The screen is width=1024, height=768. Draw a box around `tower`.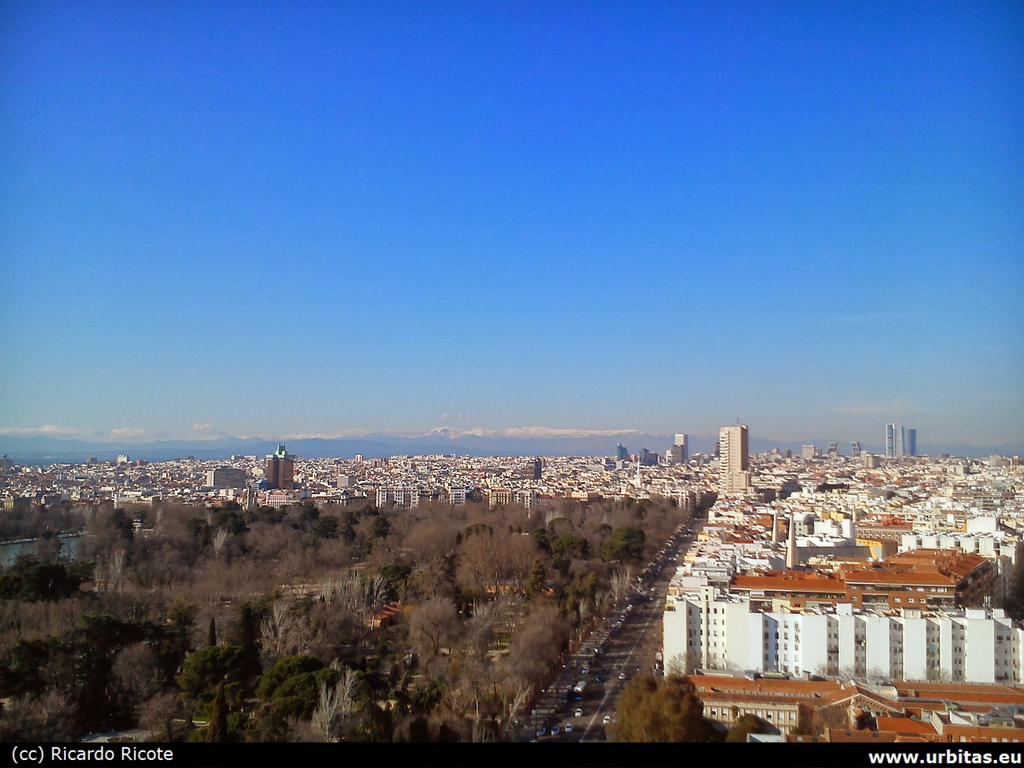
l=714, t=417, r=762, b=507.
